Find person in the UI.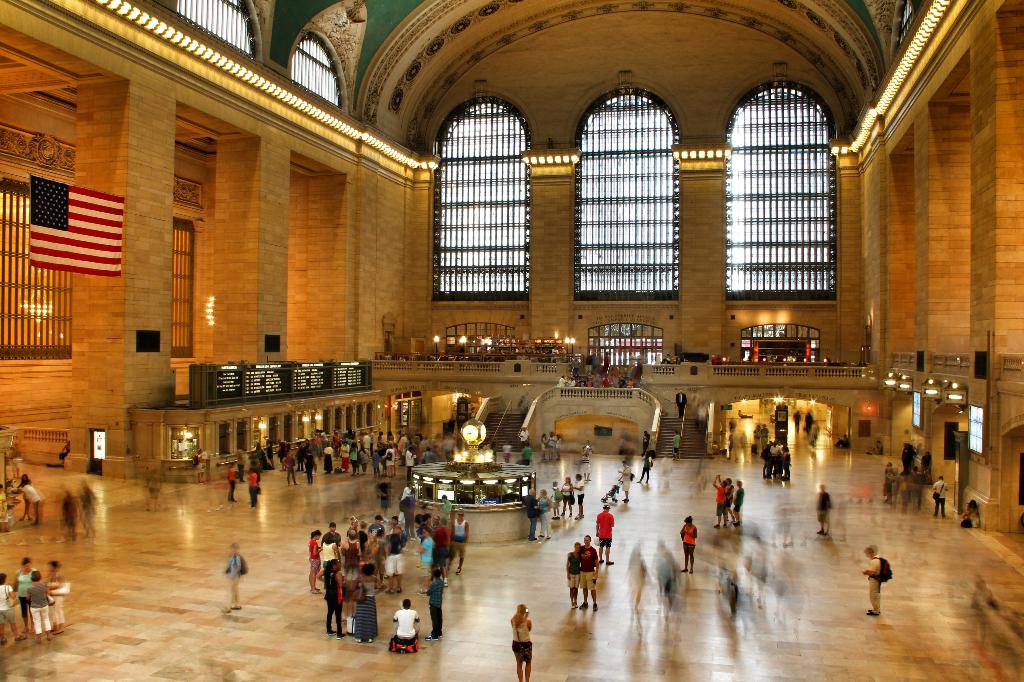
UI element at (left=15, top=473, right=35, bottom=525).
